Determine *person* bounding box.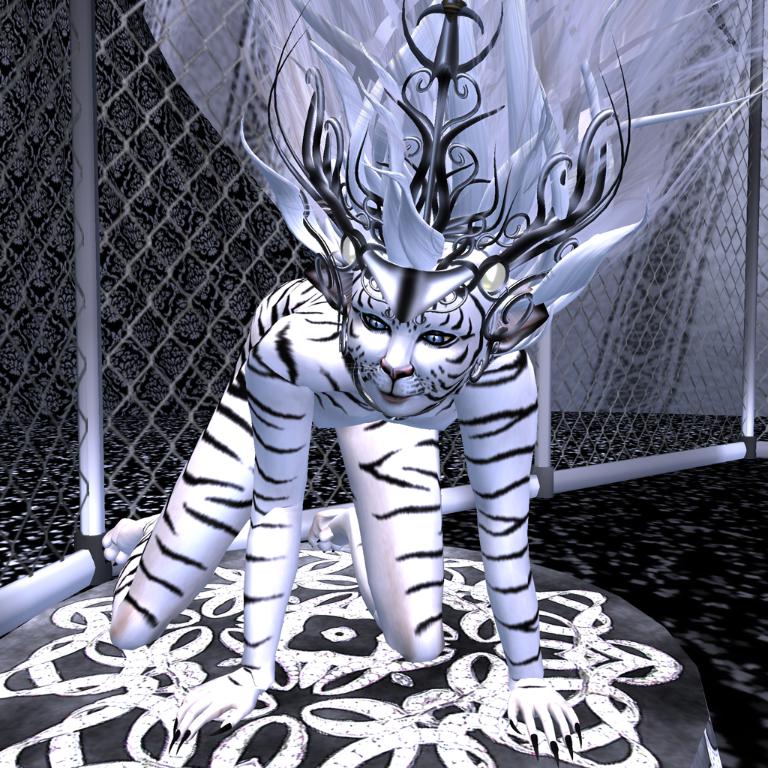
Determined: (x1=158, y1=95, x2=625, y2=680).
